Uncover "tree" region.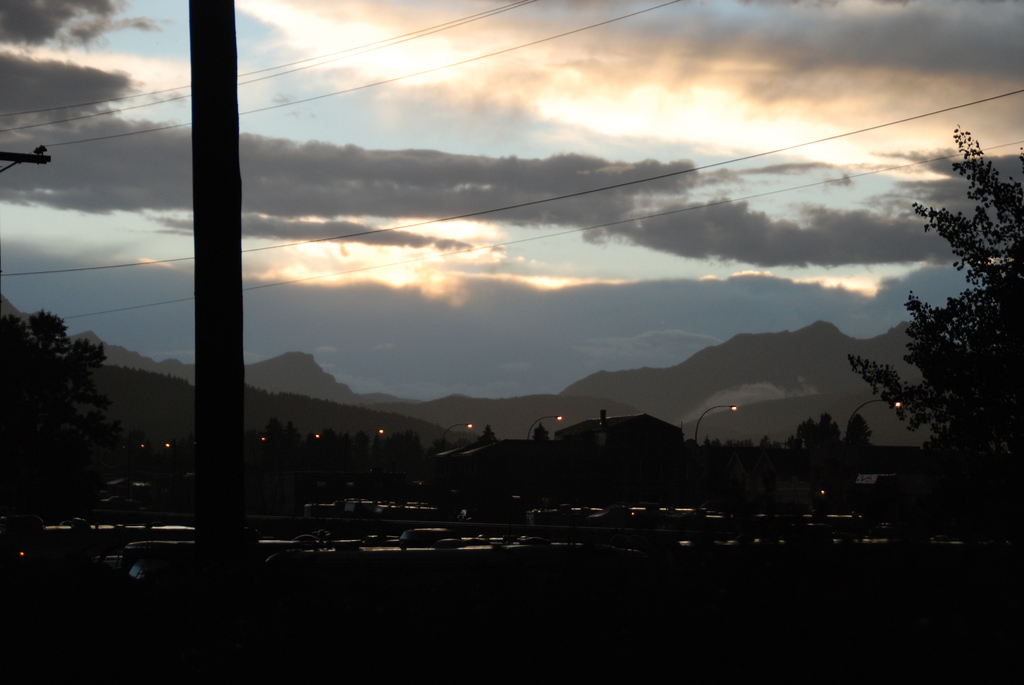
Uncovered: box=[0, 314, 117, 508].
